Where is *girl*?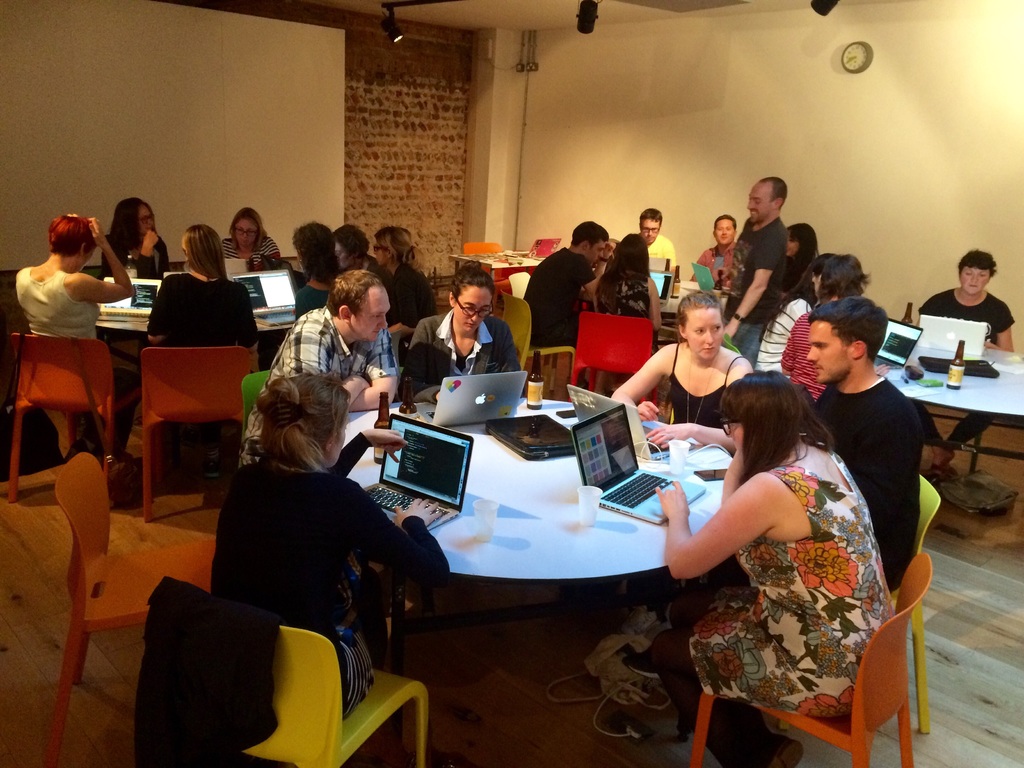
x1=211 y1=367 x2=456 y2=728.
